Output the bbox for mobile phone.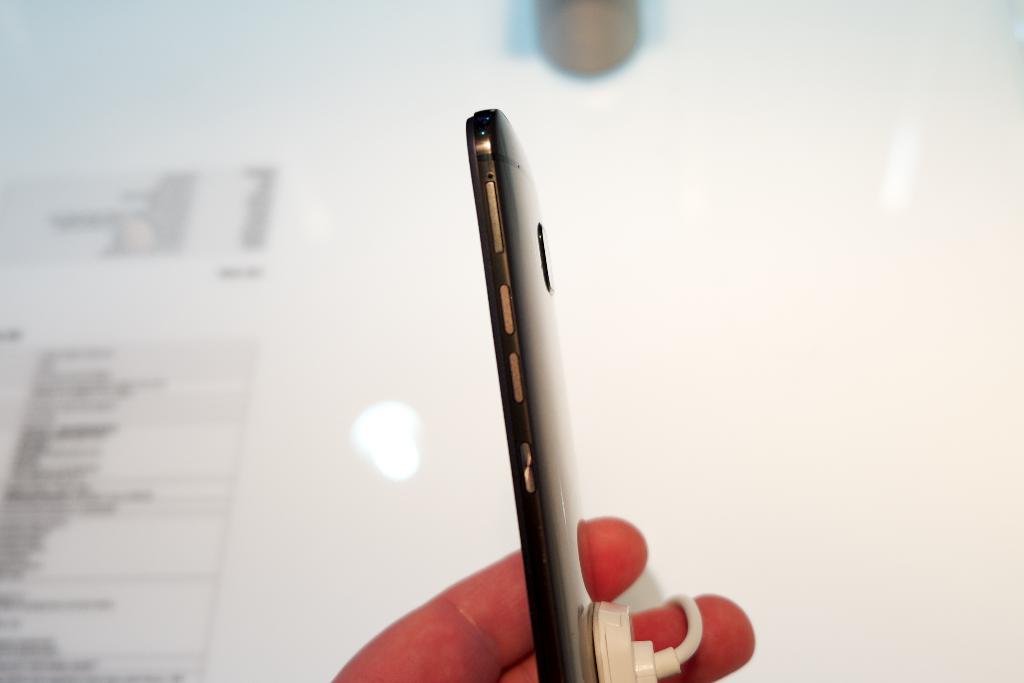
{"x1": 468, "y1": 109, "x2": 598, "y2": 682}.
